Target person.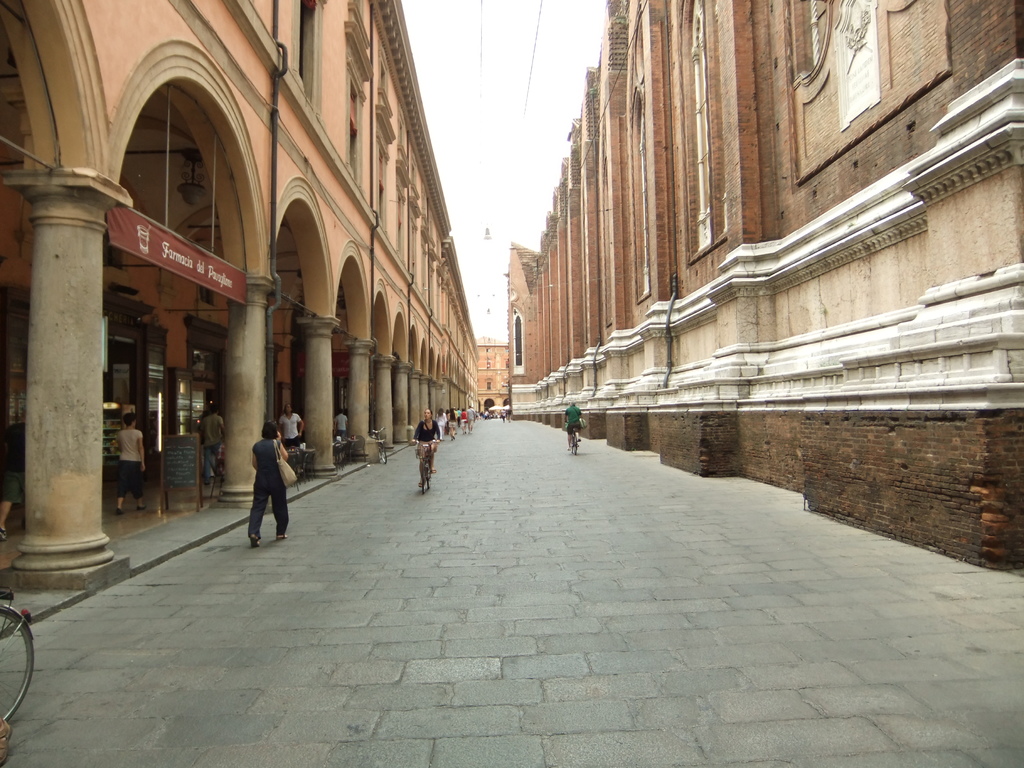
Target region: BBox(233, 419, 293, 553).
